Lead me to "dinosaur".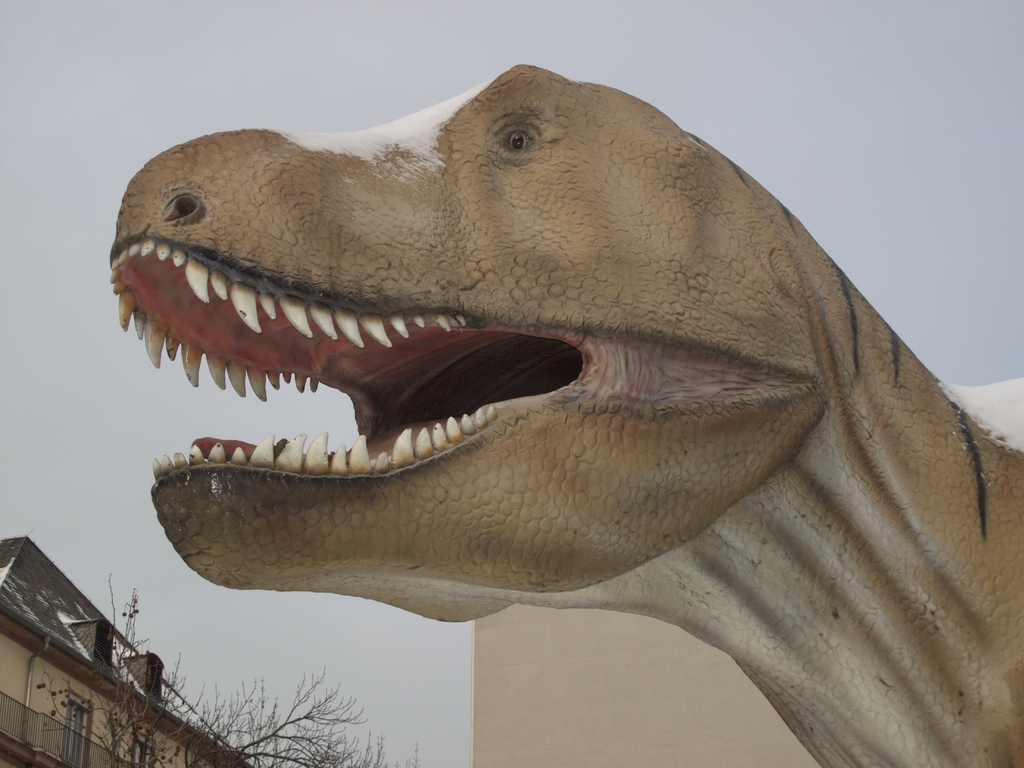
Lead to 106,60,1023,767.
